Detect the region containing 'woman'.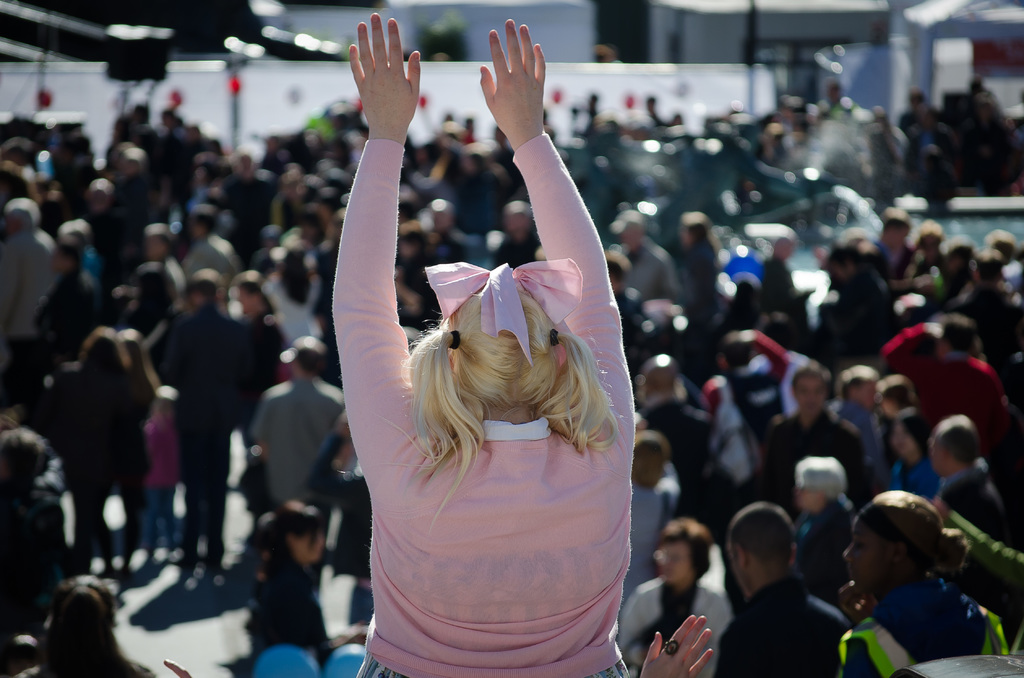
824,242,884,342.
